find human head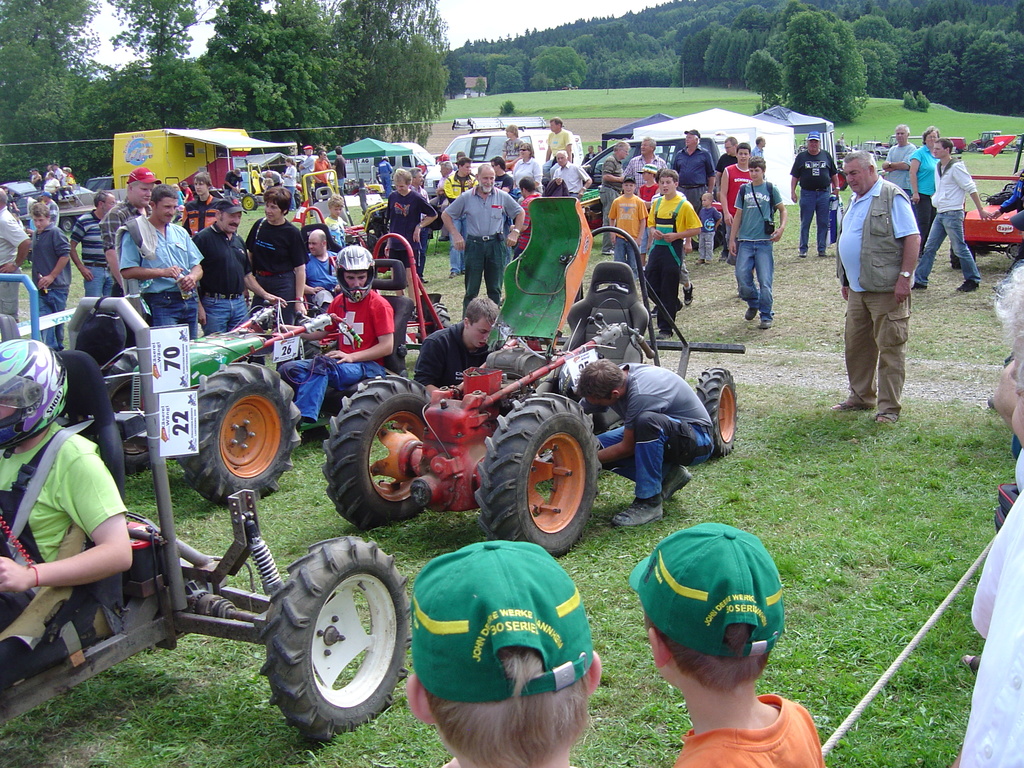
<bbox>641, 160, 659, 182</bbox>
